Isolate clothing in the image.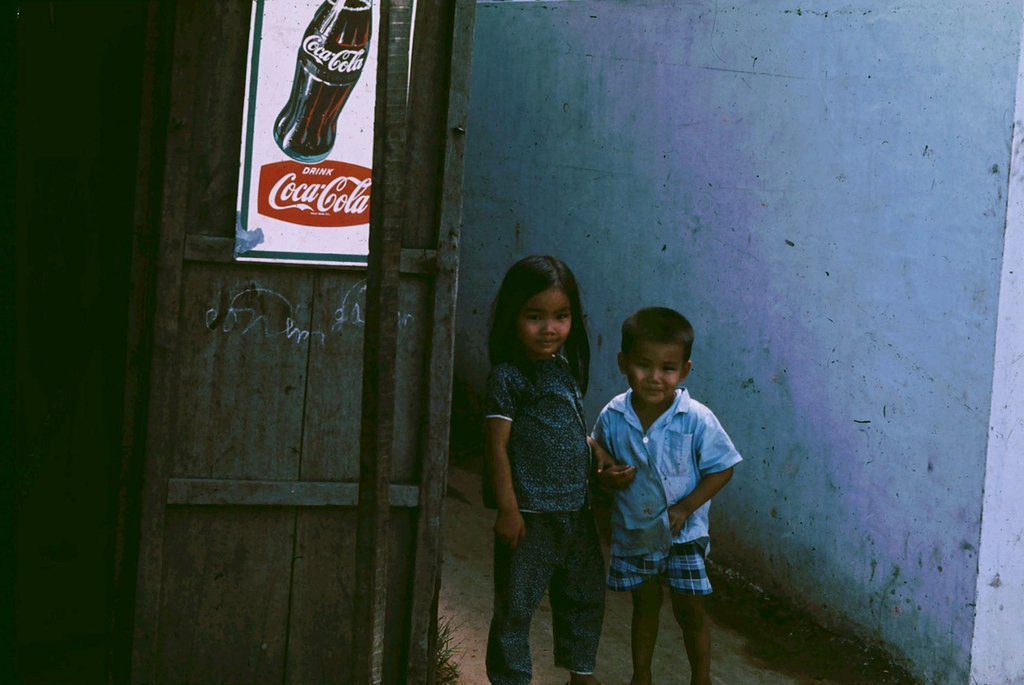
Isolated region: (x1=591, y1=397, x2=735, y2=581).
